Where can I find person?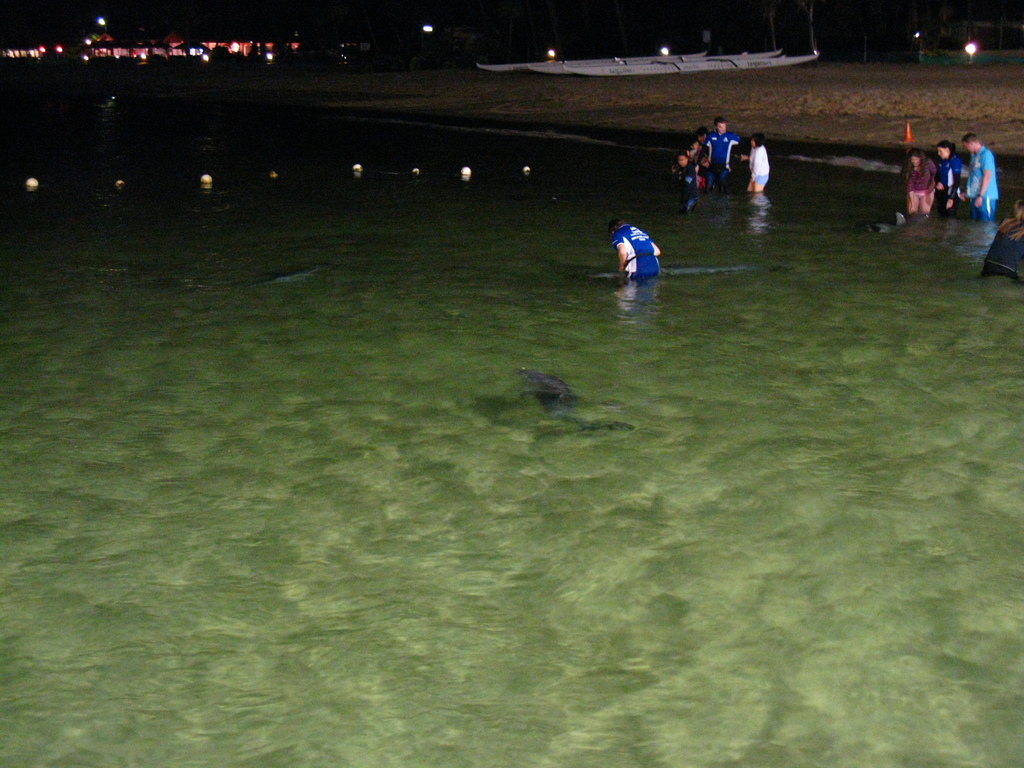
You can find it at (left=961, top=134, right=999, bottom=223).
